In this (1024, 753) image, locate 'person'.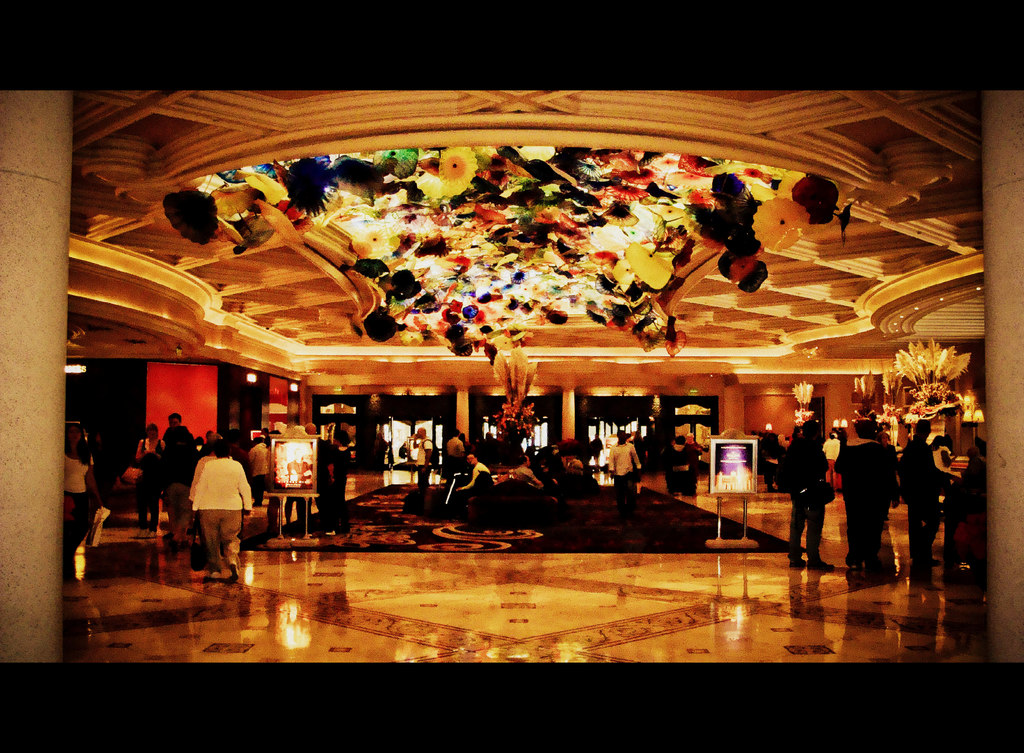
Bounding box: [x1=158, y1=410, x2=199, y2=534].
